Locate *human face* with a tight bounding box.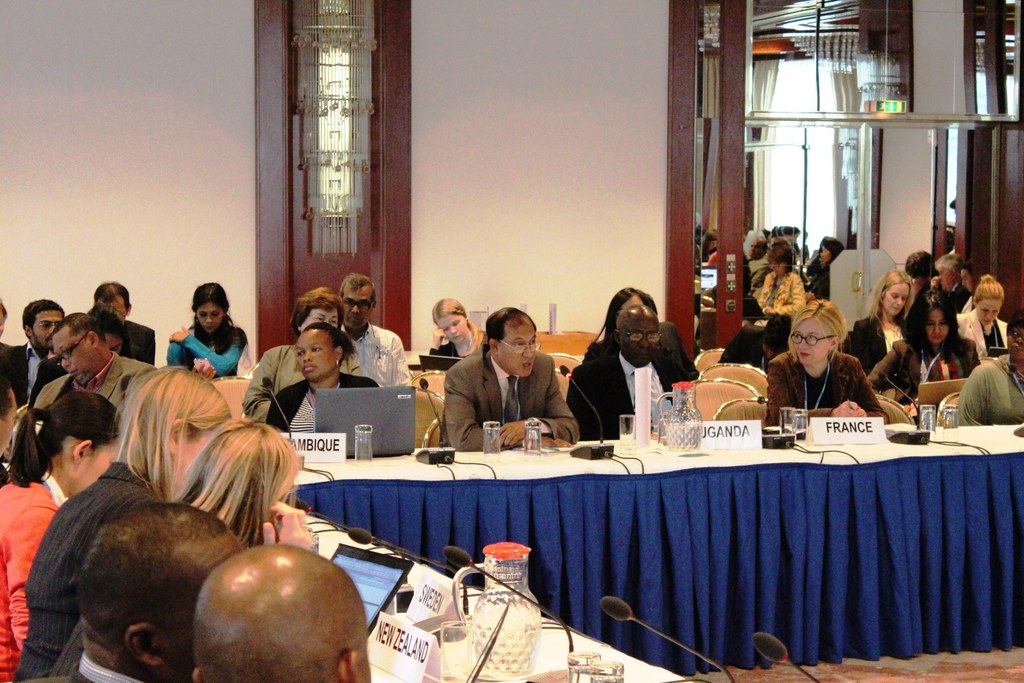
{"x1": 502, "y1": 322, "x2": 538, "y2": 377}.
